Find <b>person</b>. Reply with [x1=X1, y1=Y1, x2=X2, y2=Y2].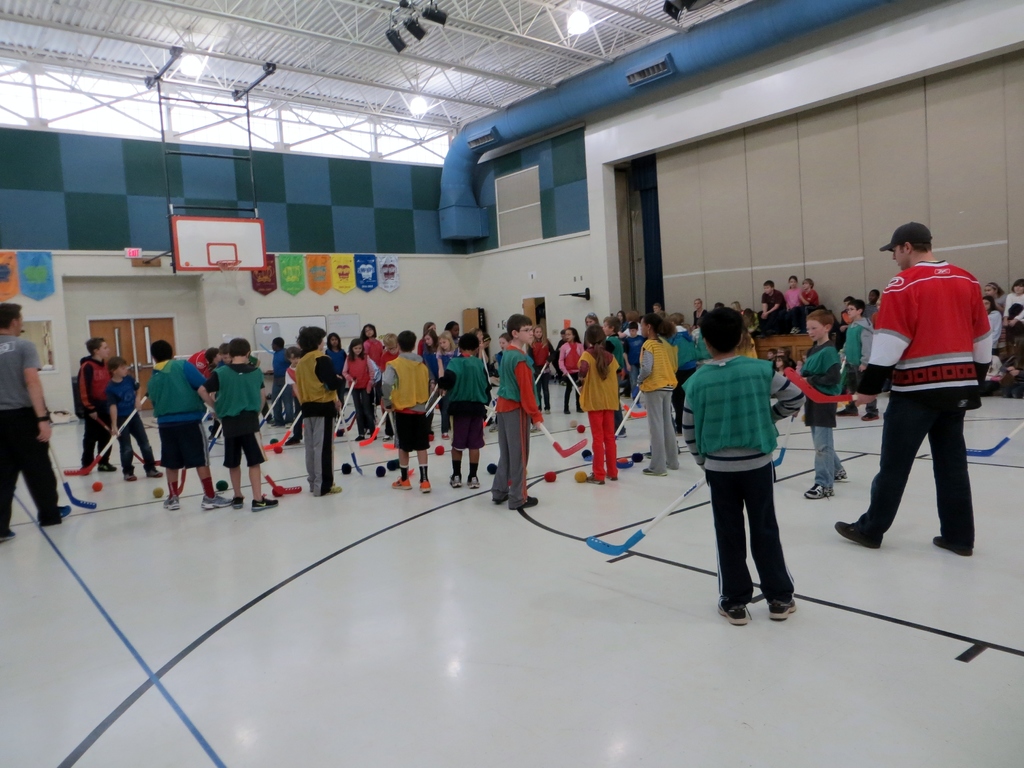
[x1=358, y1=323, x2=382, y2=362].
